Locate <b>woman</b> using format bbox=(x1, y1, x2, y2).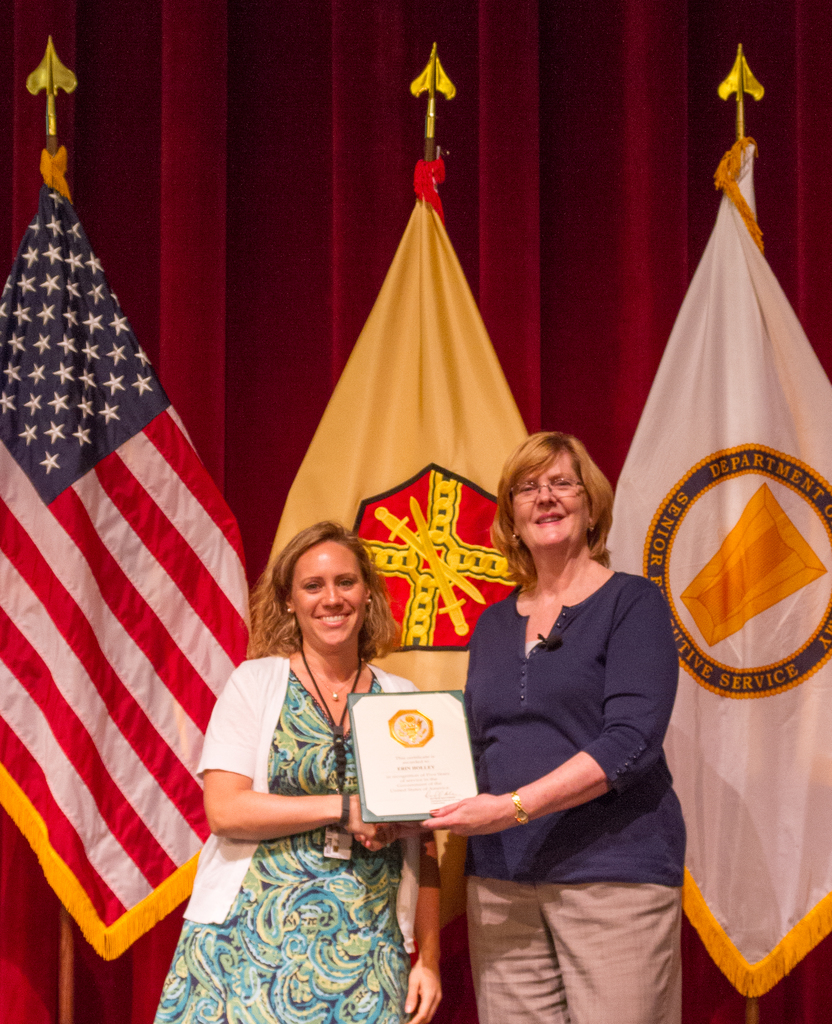
bbox=(357, 428, 681, 1023).
